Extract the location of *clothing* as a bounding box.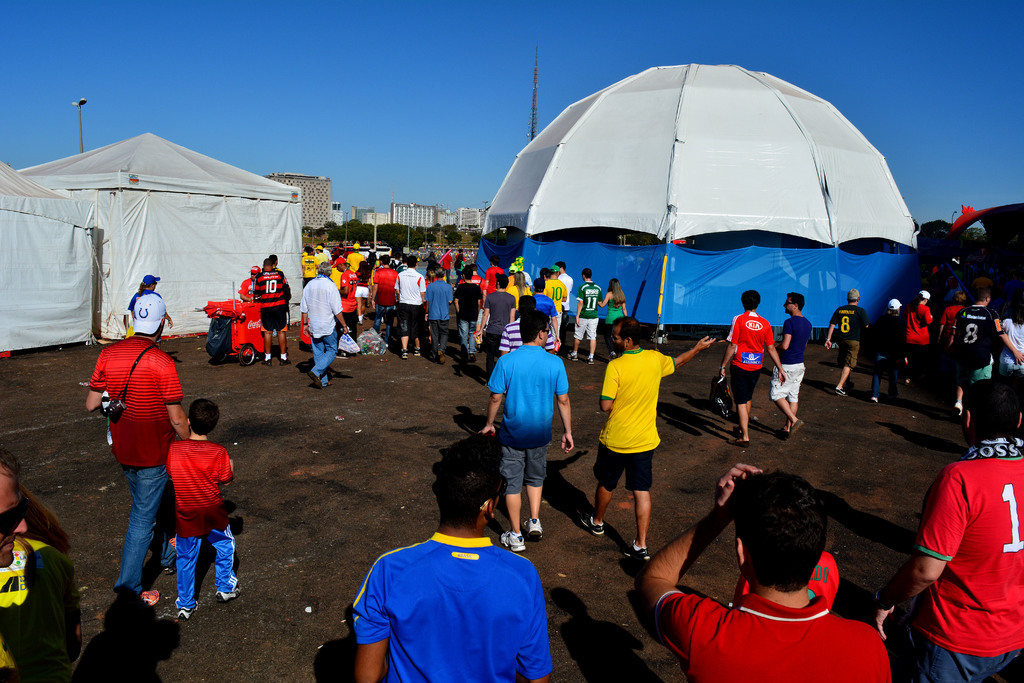
box=[497, 284, 522, 365].
